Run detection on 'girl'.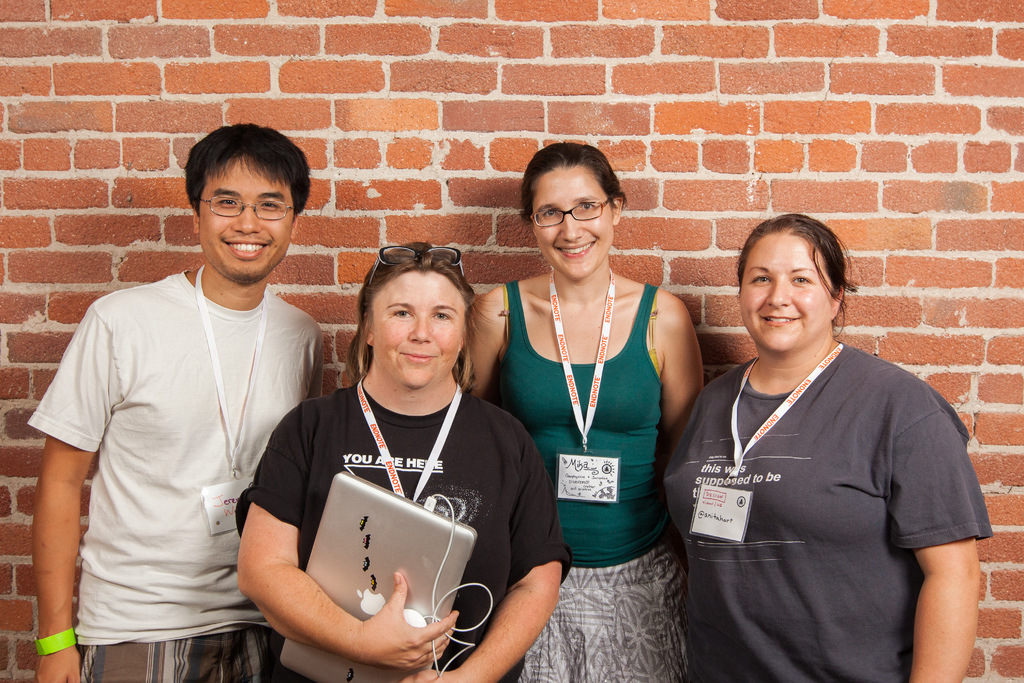
Result: Rect(662, 212, 996, 681).
